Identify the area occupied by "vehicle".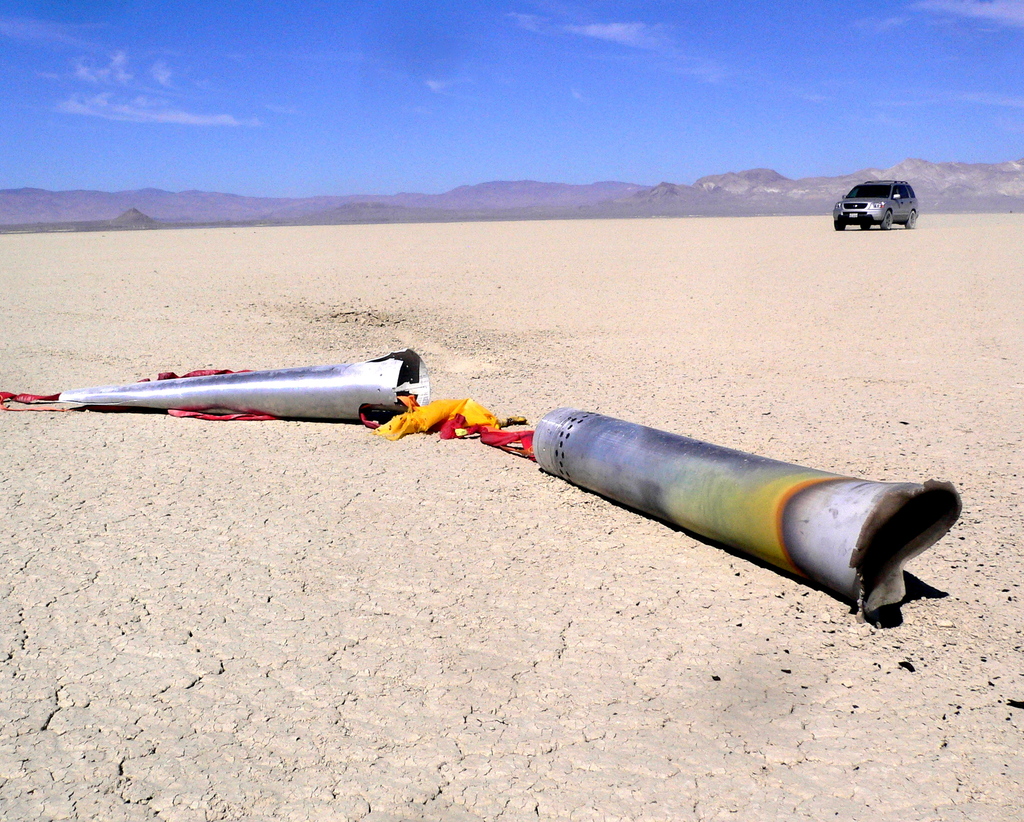
Area: pyautogui.locateOnScreen(832, 177, 924, 242).
